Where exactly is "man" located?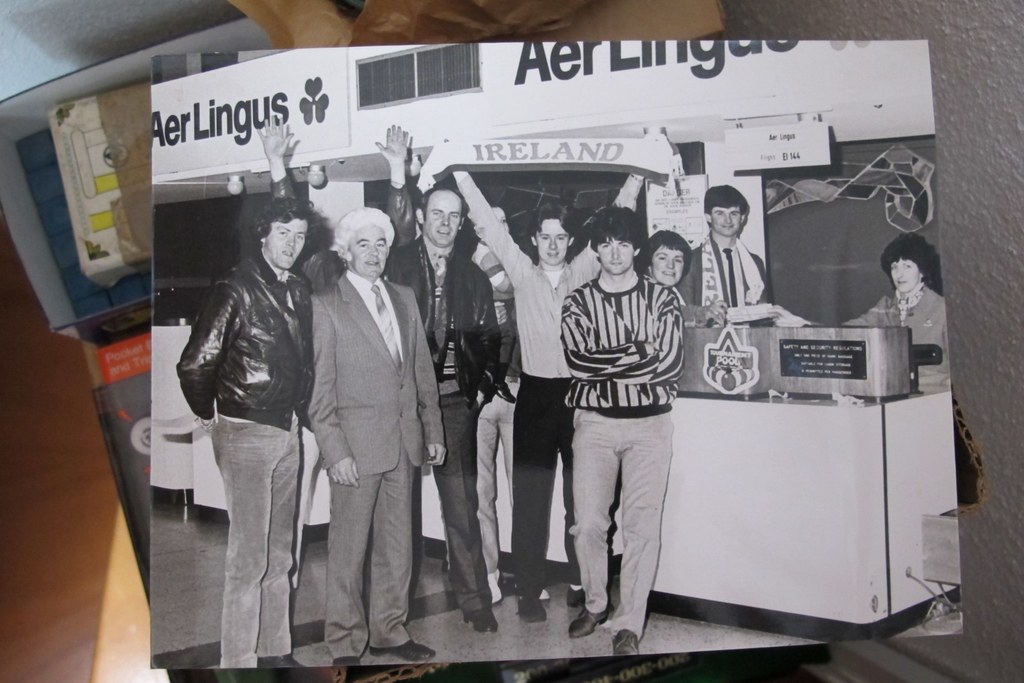
Its bounding box is 292:169:431:682.
